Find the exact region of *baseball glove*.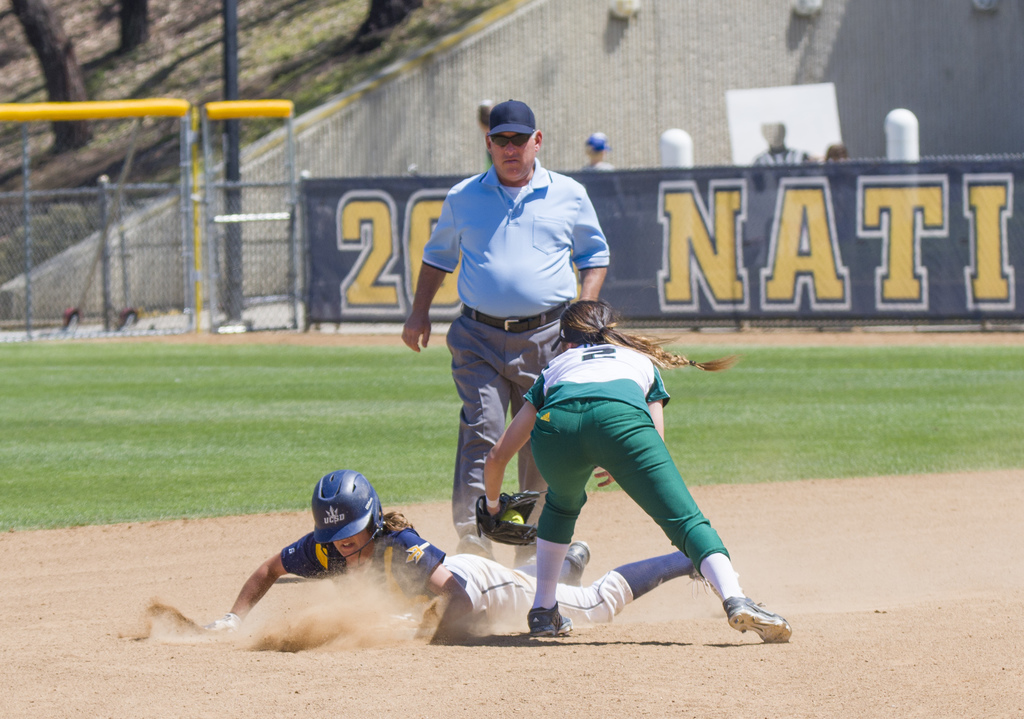
Exact region: <region>474, 490, 545, 547</region>.
